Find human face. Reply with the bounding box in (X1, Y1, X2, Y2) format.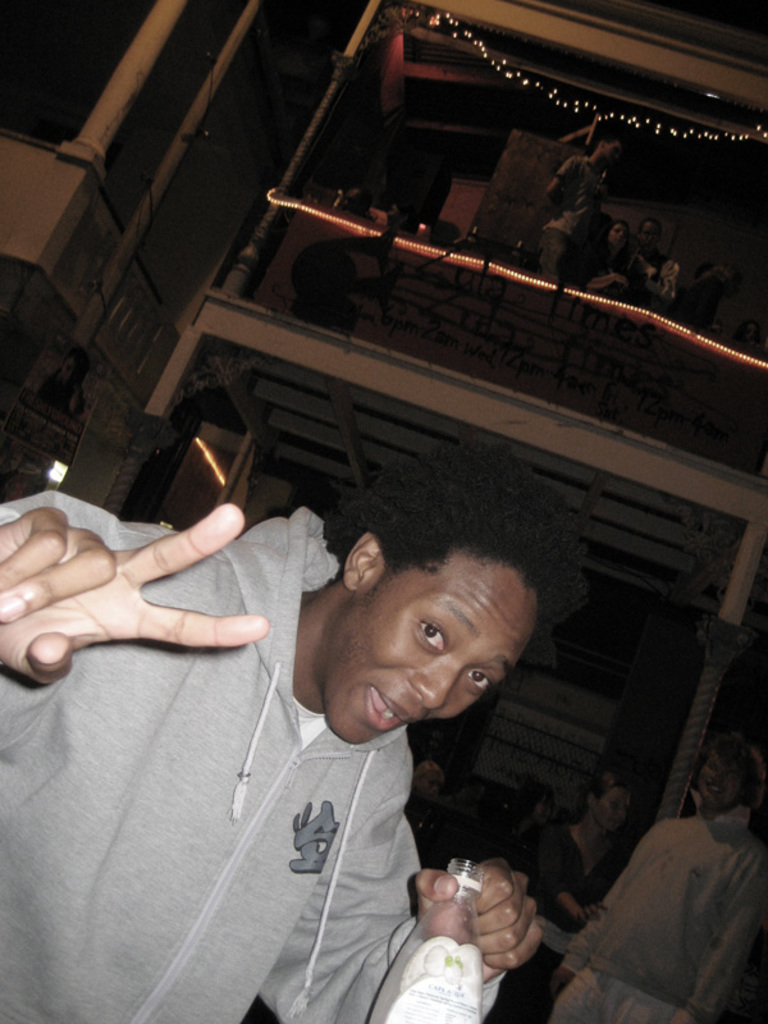
(637, 223, 659, 252).
